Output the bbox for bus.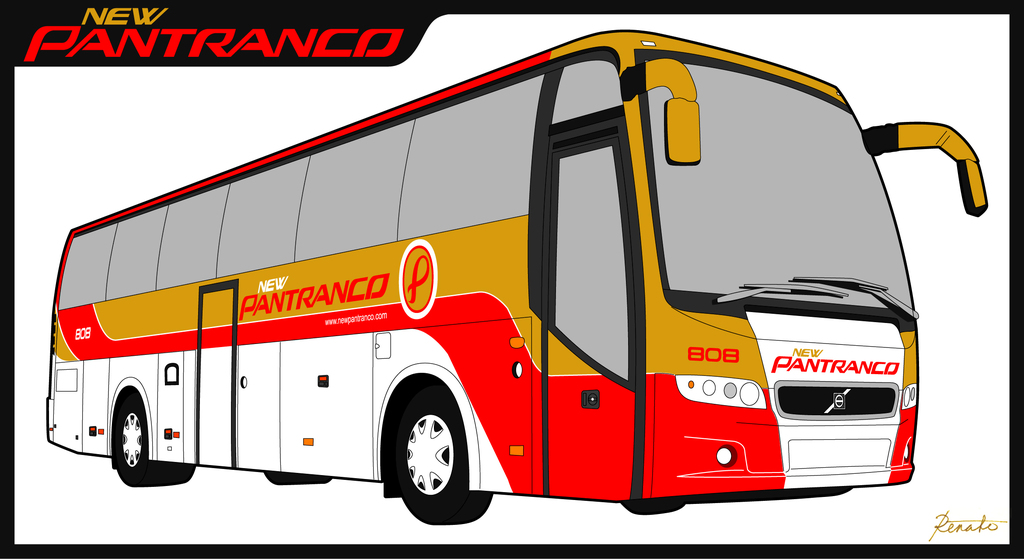
locate(45, 26, 989, 528).
